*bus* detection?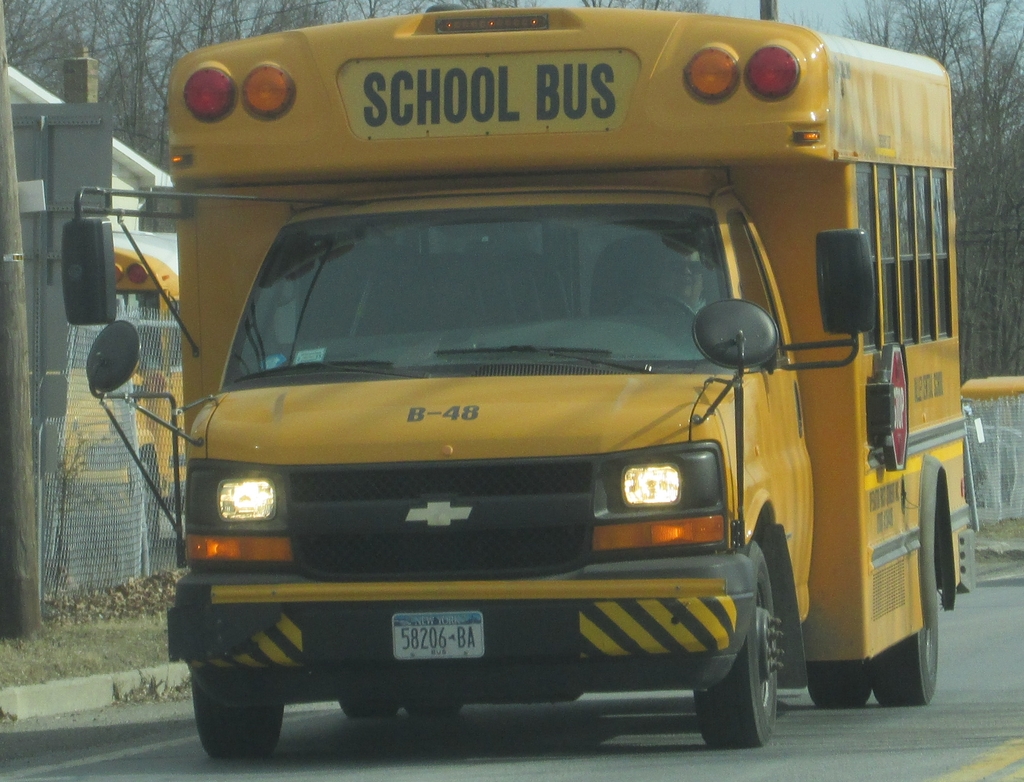
bbox(62, 241, 183, 555)
